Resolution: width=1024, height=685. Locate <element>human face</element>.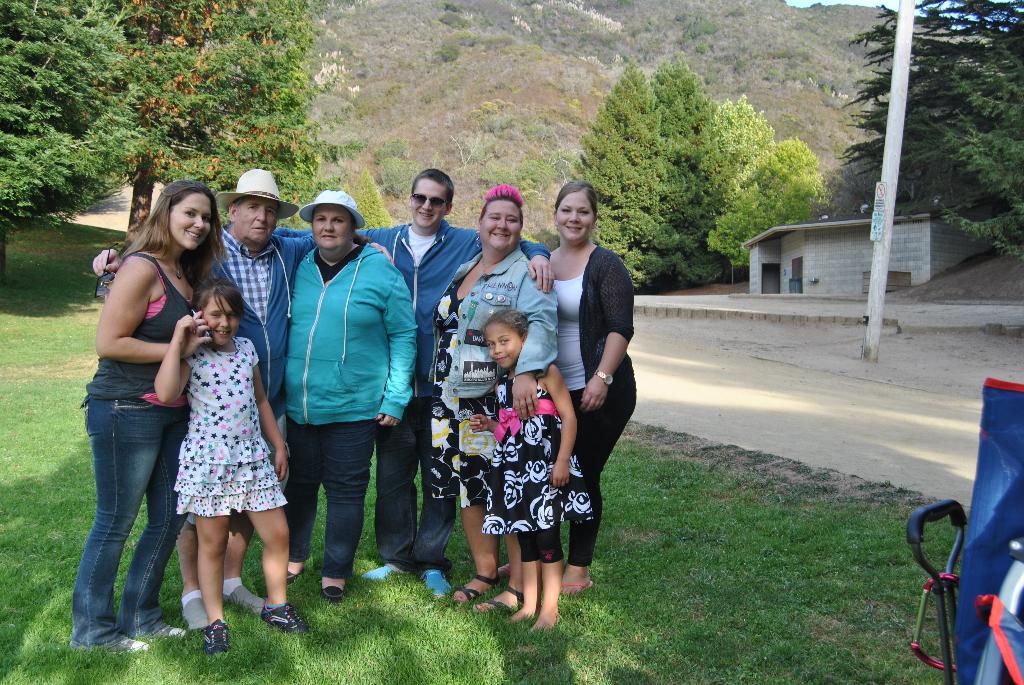
(left=557, top=191, right=596, bottom=239).
